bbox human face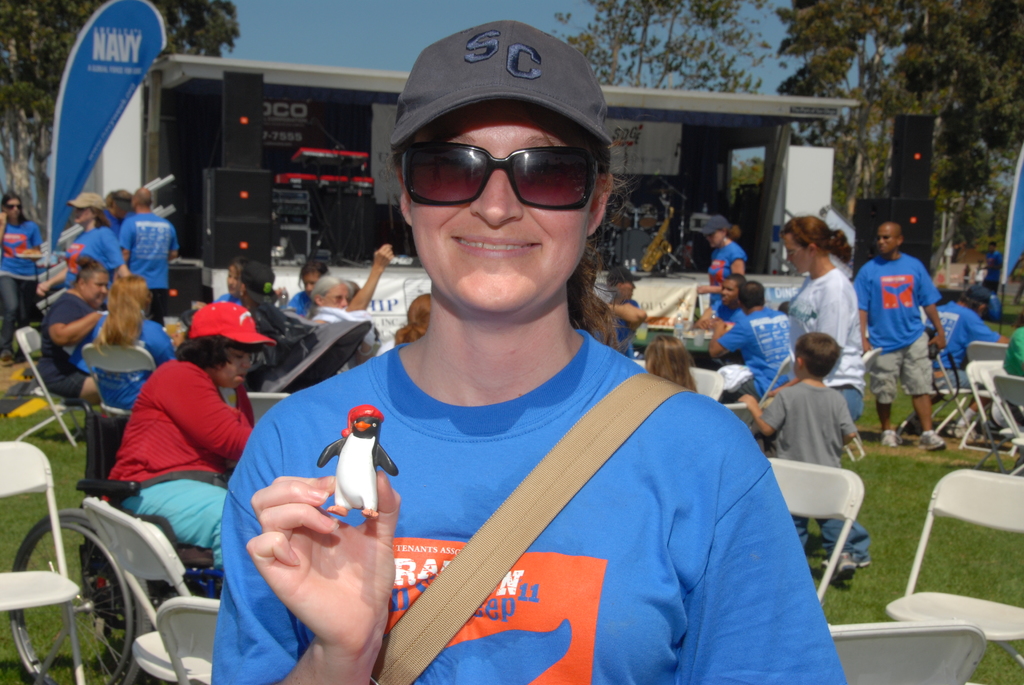
bbox=[214, 352, 257, 391]
